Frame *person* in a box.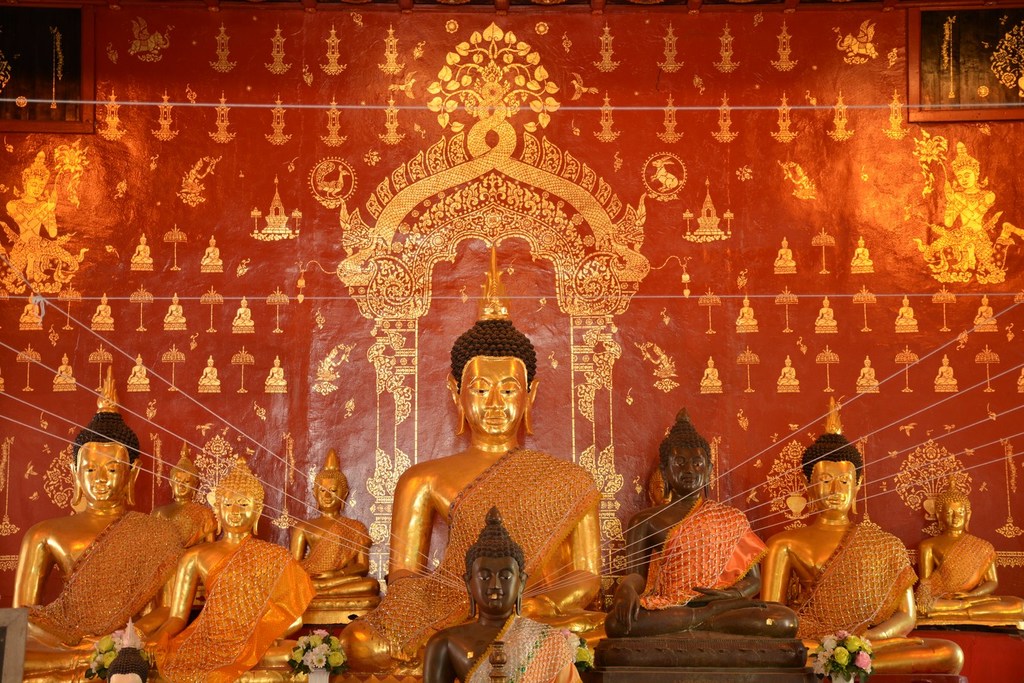
200,234,221,263.
